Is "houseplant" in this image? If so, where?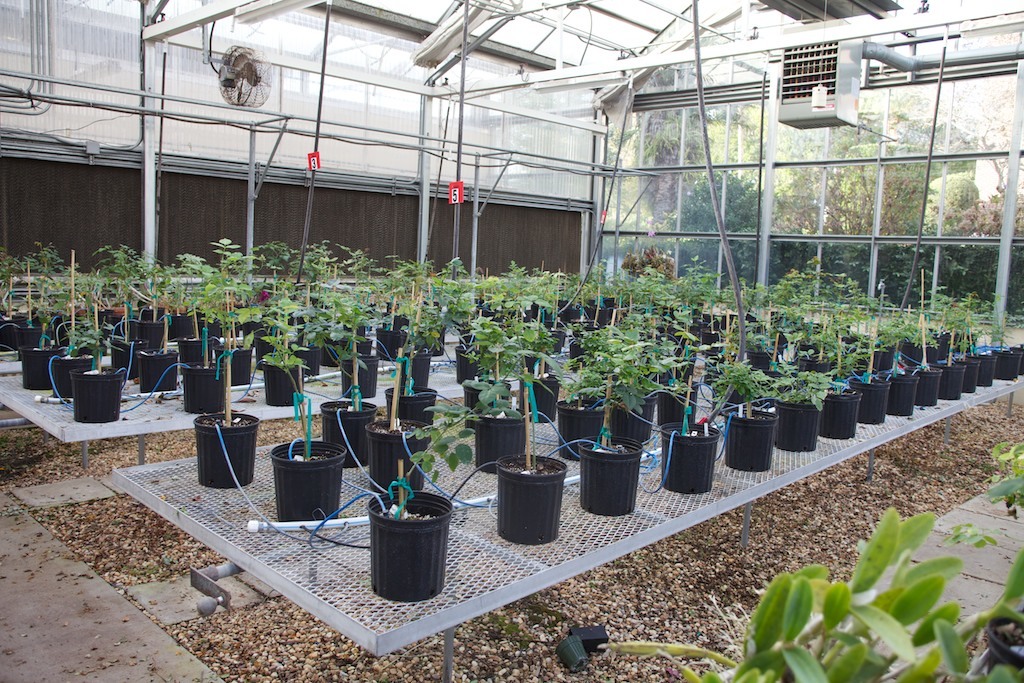
Yes, at l=986, t=300, r=1016, b=384.
